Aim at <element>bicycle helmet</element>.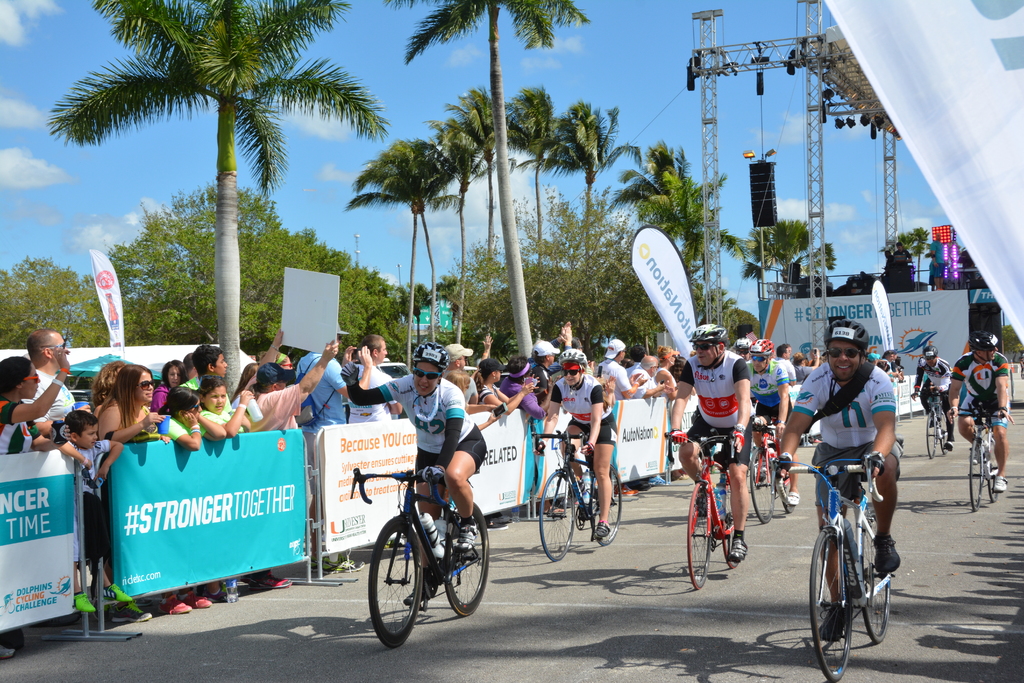
Aimed at 410 336 442 366.
